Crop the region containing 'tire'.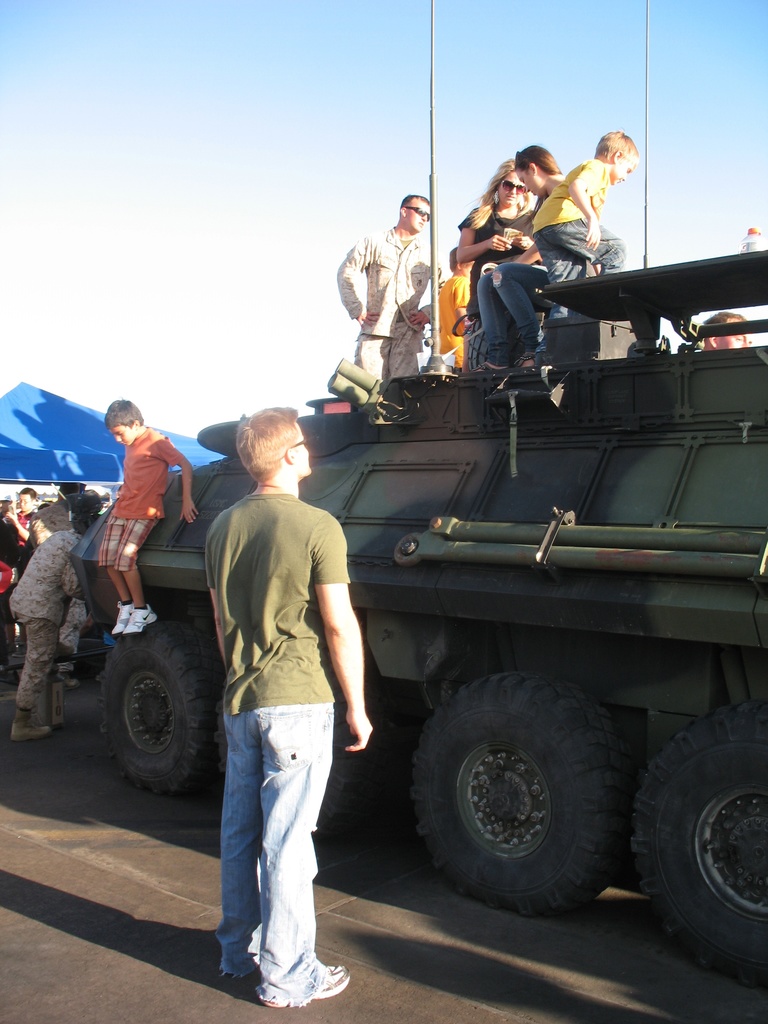
Crop region: l=410, t=682, r=605, b=909.
